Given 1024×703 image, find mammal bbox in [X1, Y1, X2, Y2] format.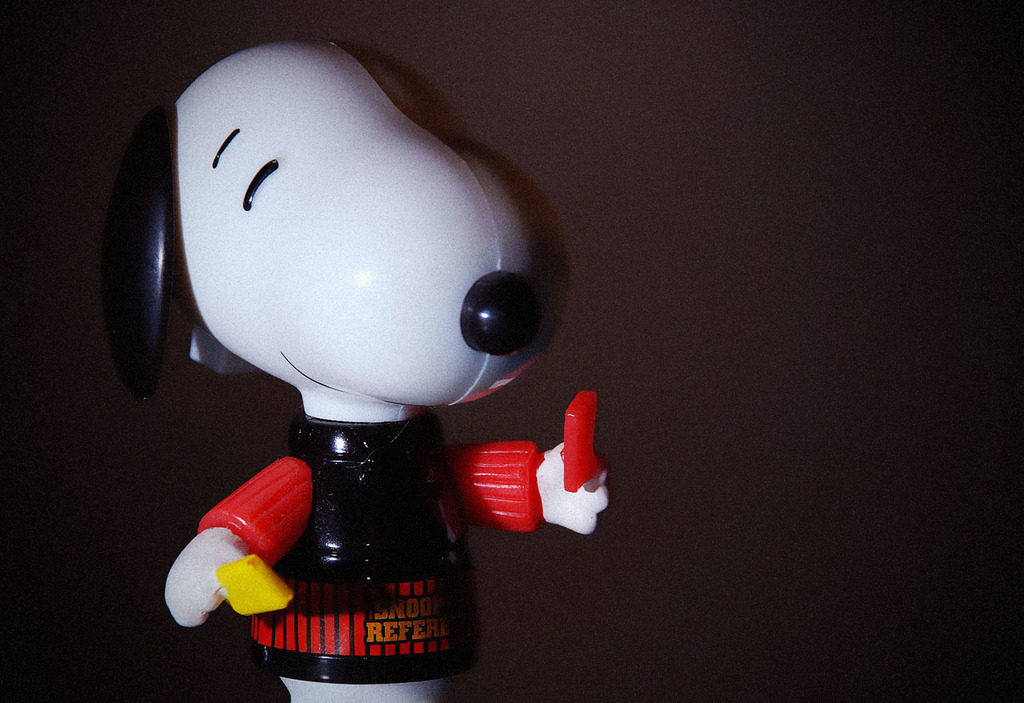
[42, 4, 657, 702].
